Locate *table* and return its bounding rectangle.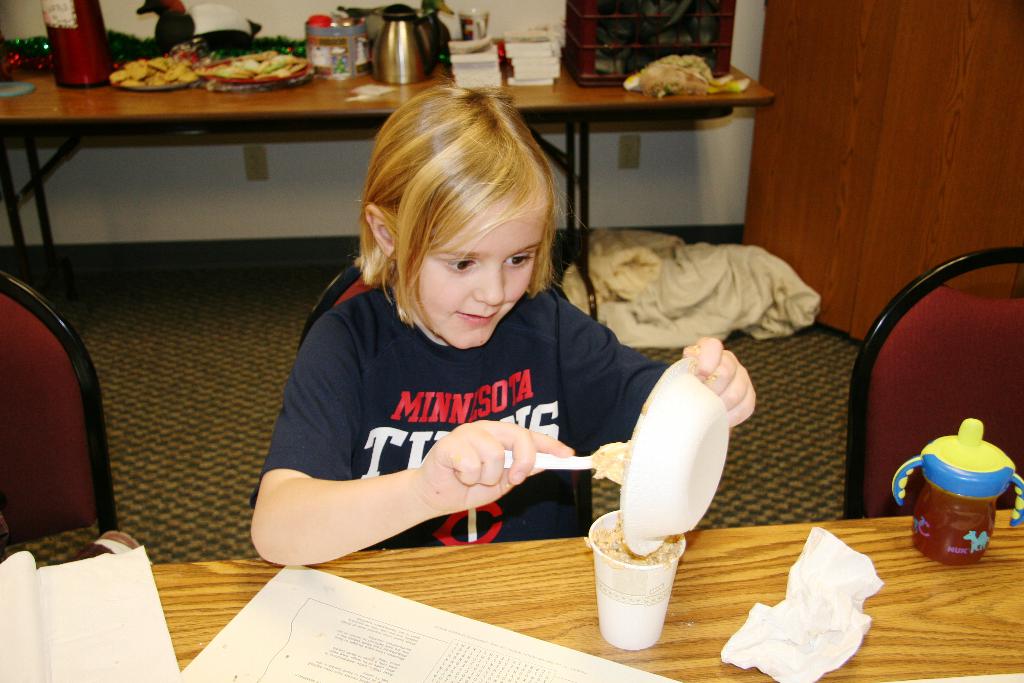
region(0, 495, 1023, 682).
